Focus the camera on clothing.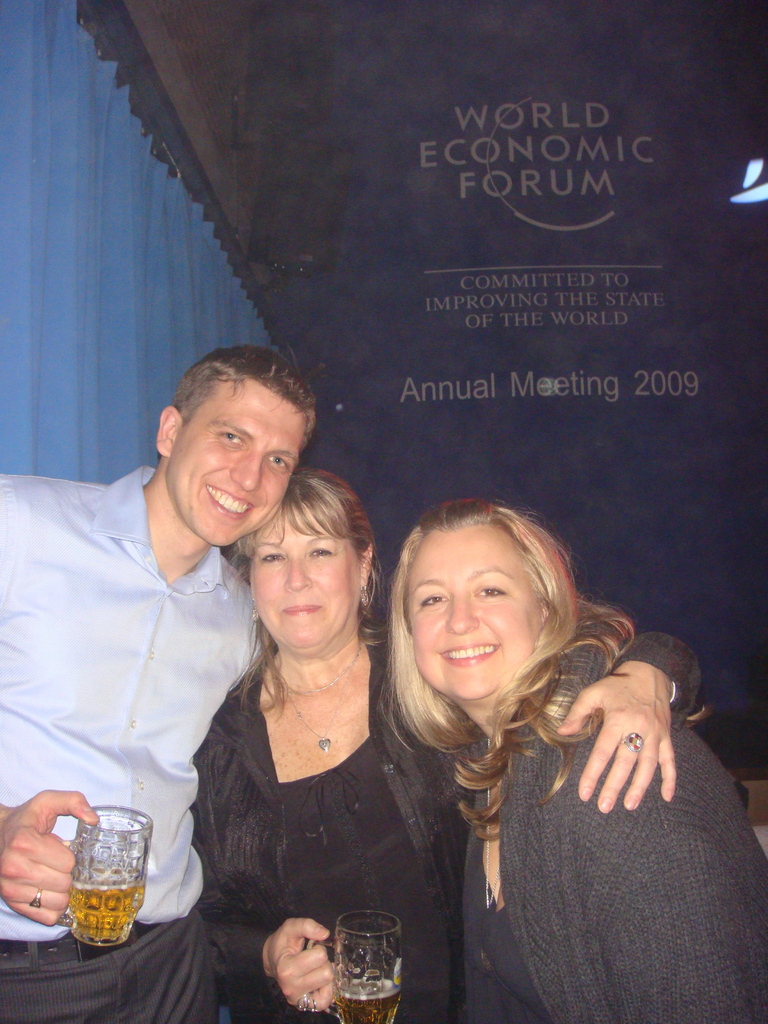
Focus region: x1=20, y1=437, x2=279, y2=926.
